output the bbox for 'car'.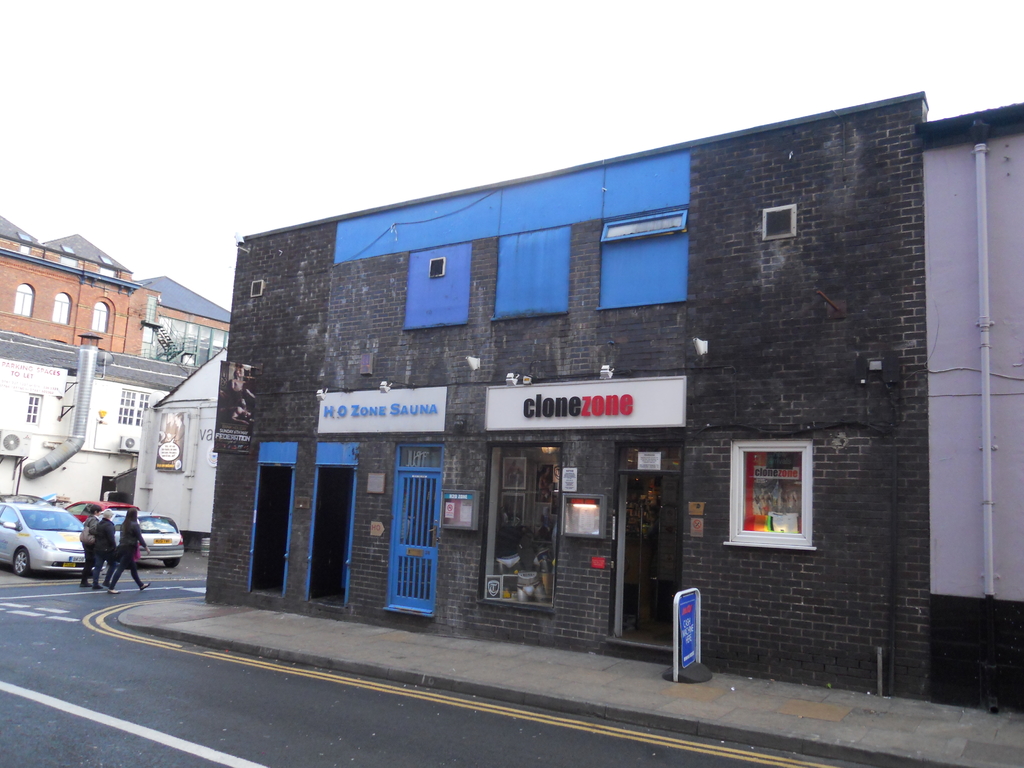
l=111, t=514, r=186, b=568.
